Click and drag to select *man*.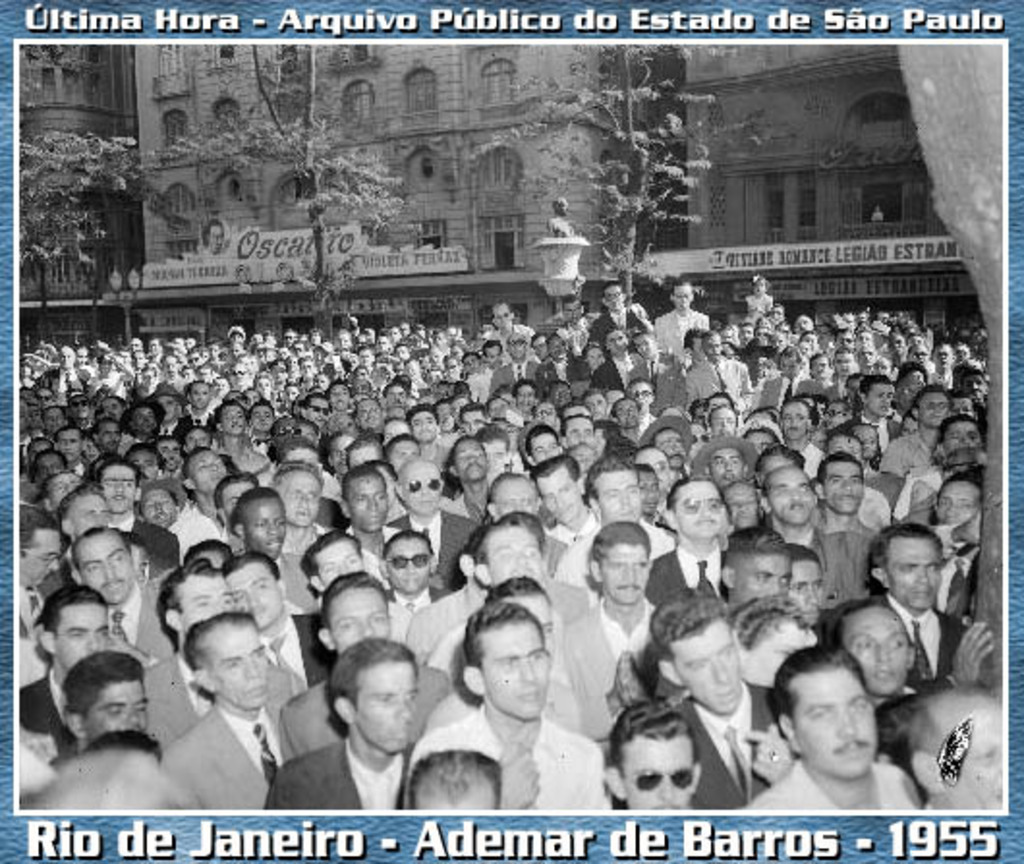
Selection: bbox=[750, 640, 927, 818].
